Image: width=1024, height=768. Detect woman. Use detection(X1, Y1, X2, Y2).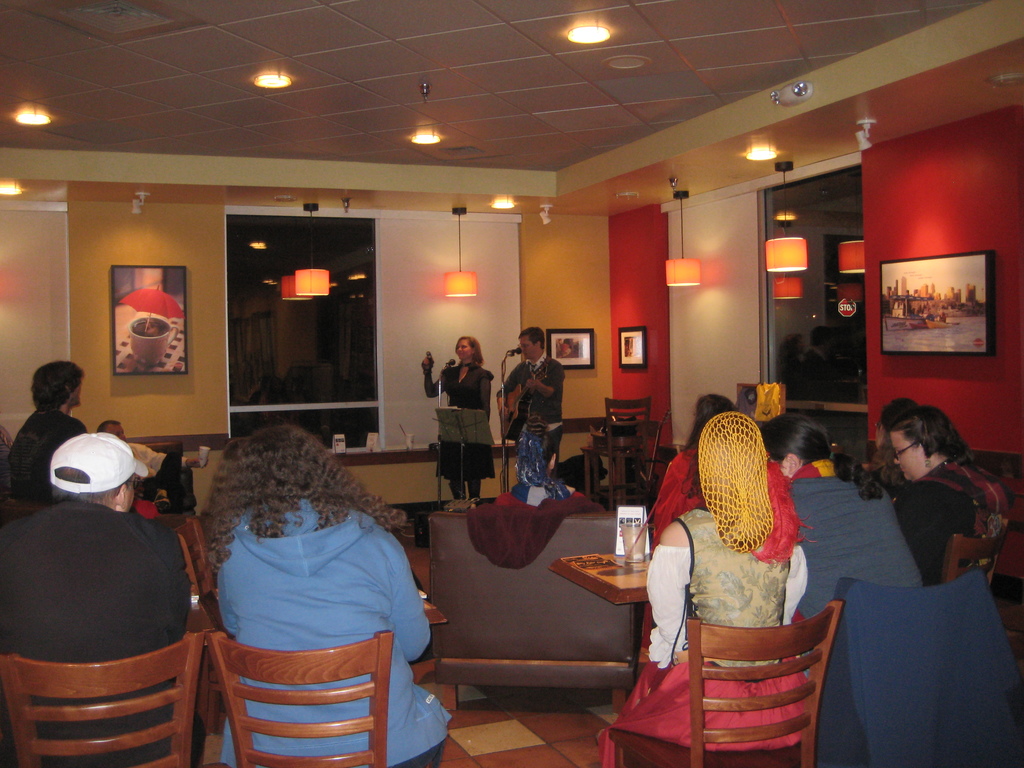
detection(646, 392, 731, 534).
